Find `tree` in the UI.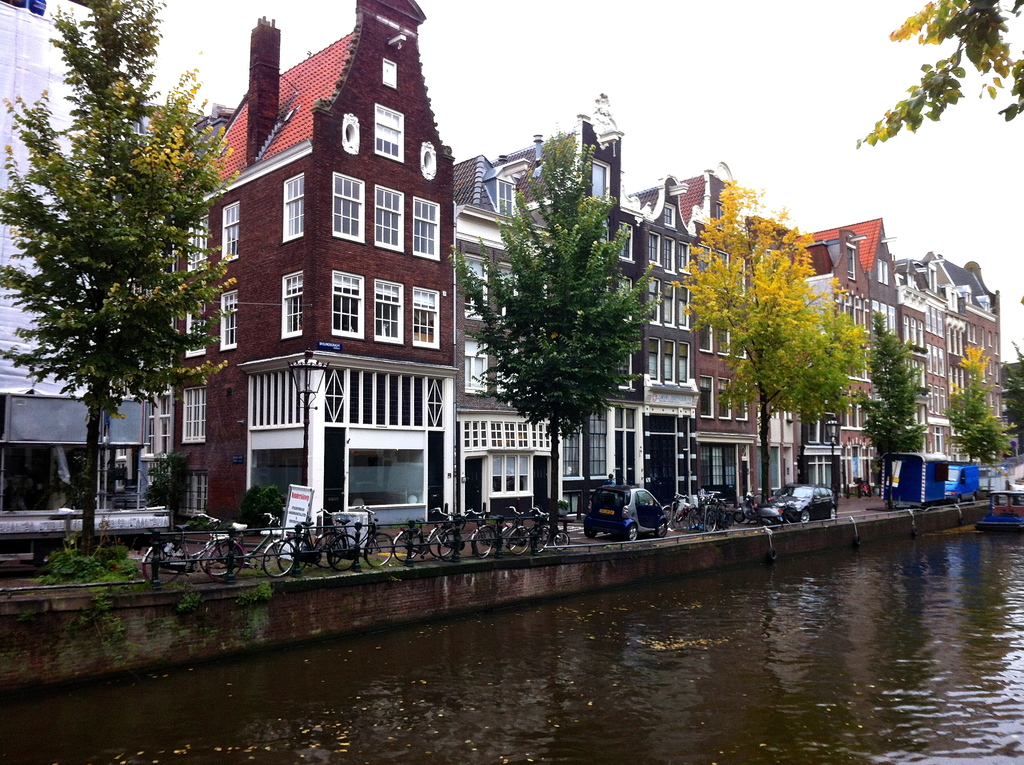
UI element at <box>0,0,244,568</box>.
